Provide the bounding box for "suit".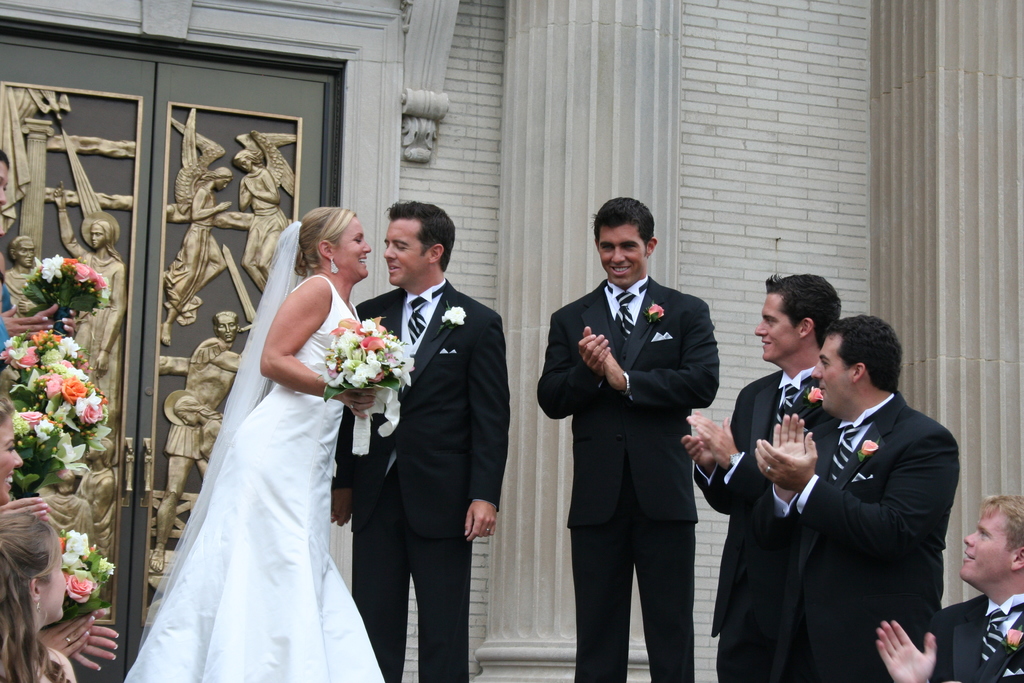
l=690, t=363, r=837, b=682.
